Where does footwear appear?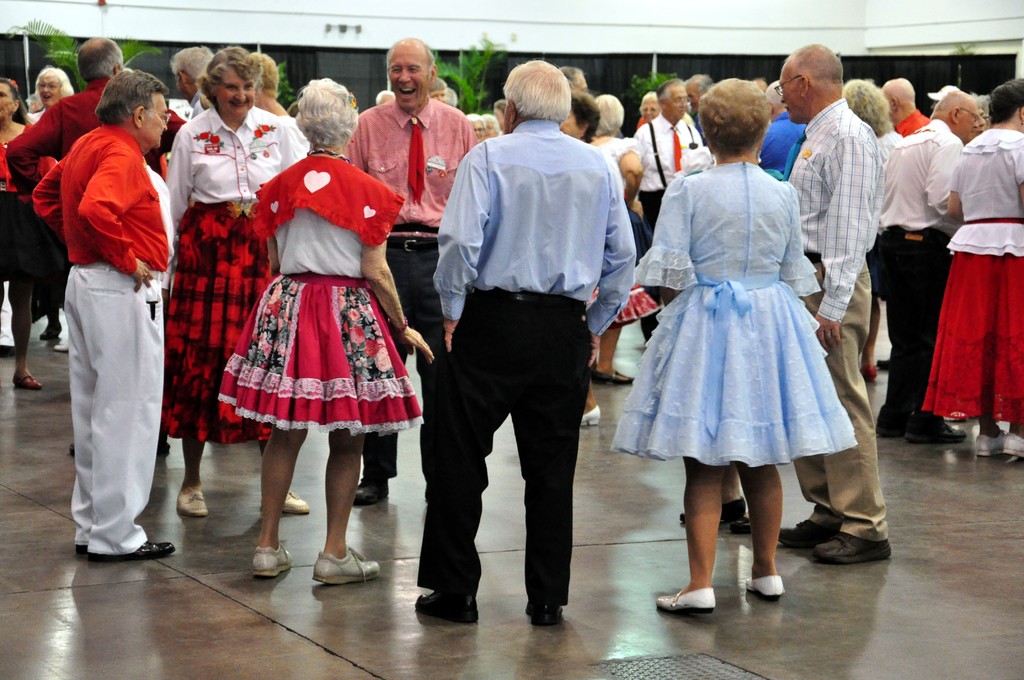
Appears at [37,323,61,339].
